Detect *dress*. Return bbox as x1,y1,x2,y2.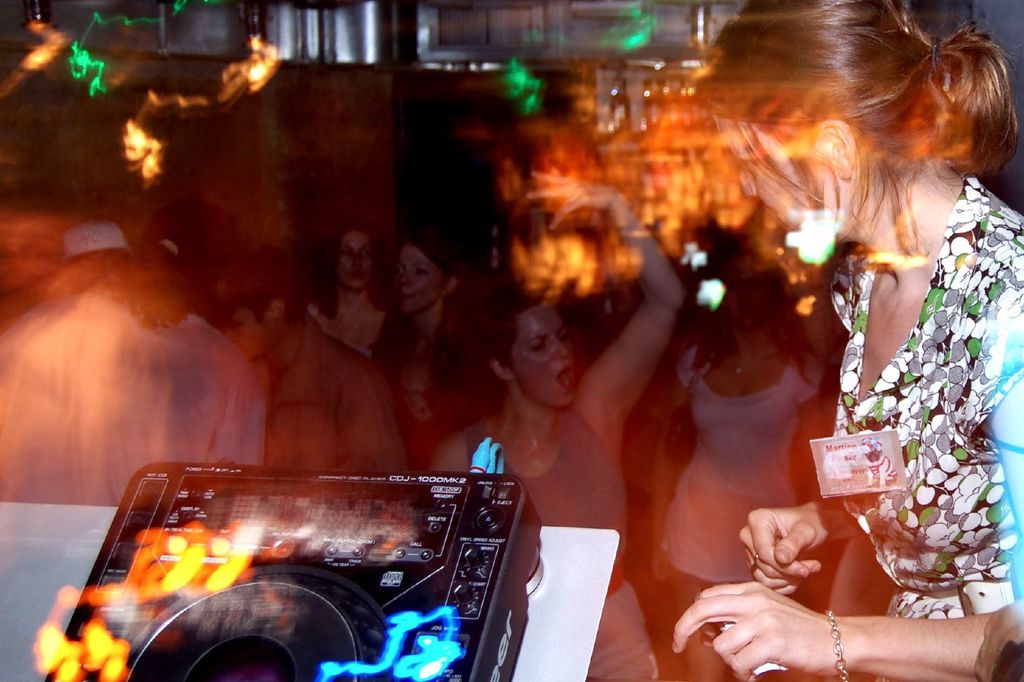
0,220,268,509.
